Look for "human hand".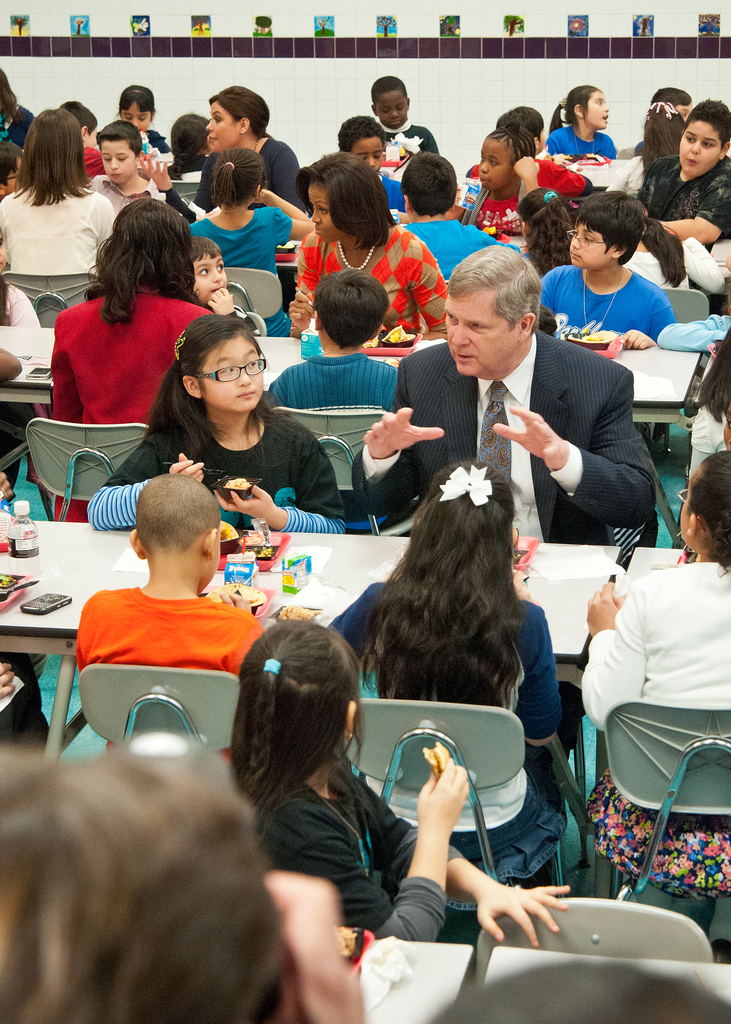
Found: Rect(489, 402, 569, 472).
